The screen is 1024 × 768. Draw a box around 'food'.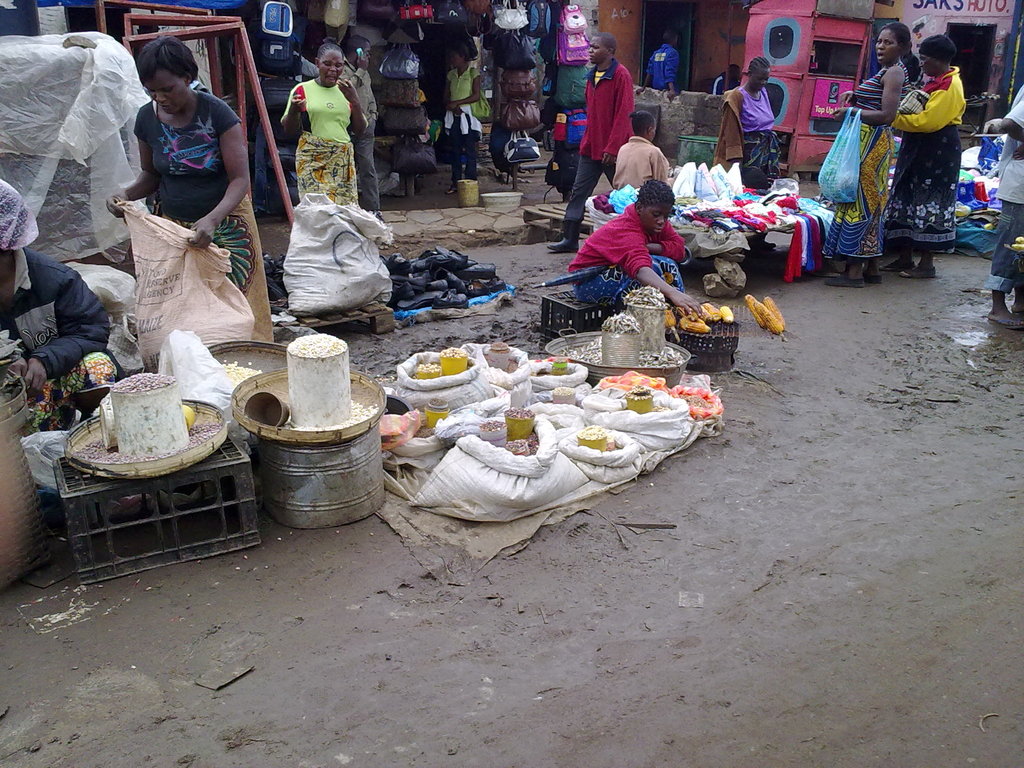
crop(534, 356, 571, 376).
